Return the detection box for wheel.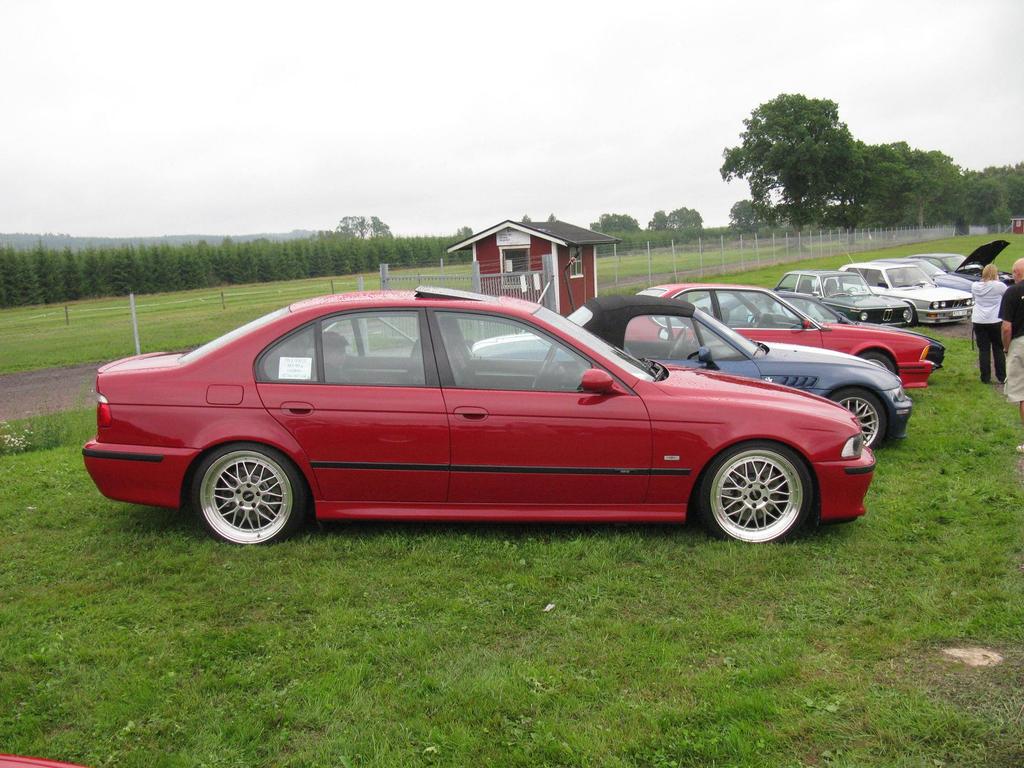
x1=906 y1=307 x2=915 y2=326.
